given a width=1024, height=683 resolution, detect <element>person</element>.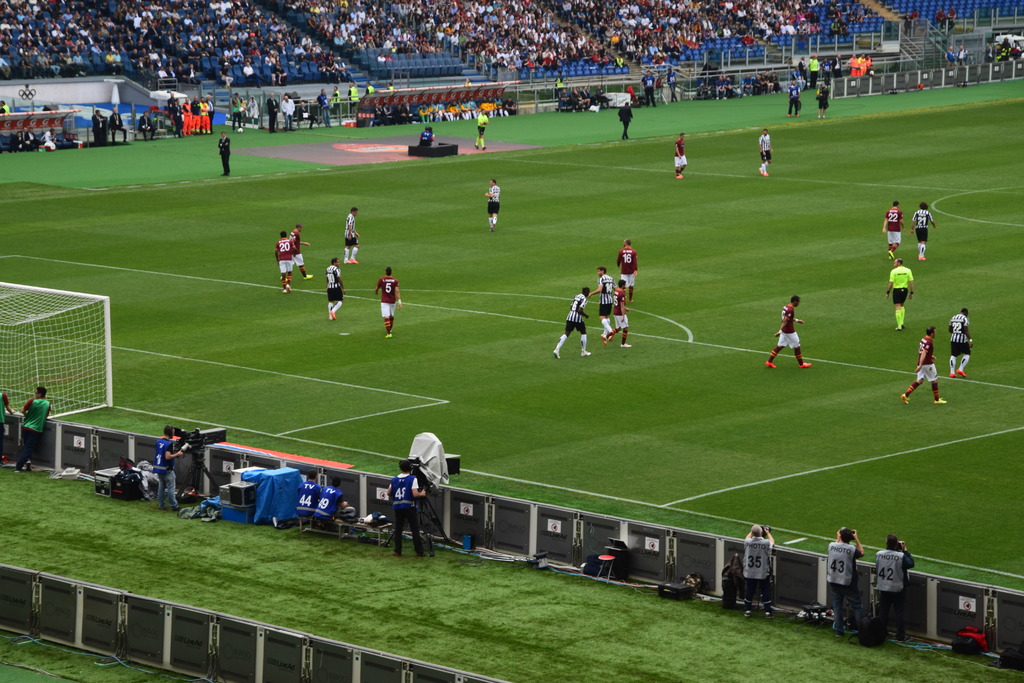
{"left": 619, "top": 236, "right": 640, "bottom": 295}.
